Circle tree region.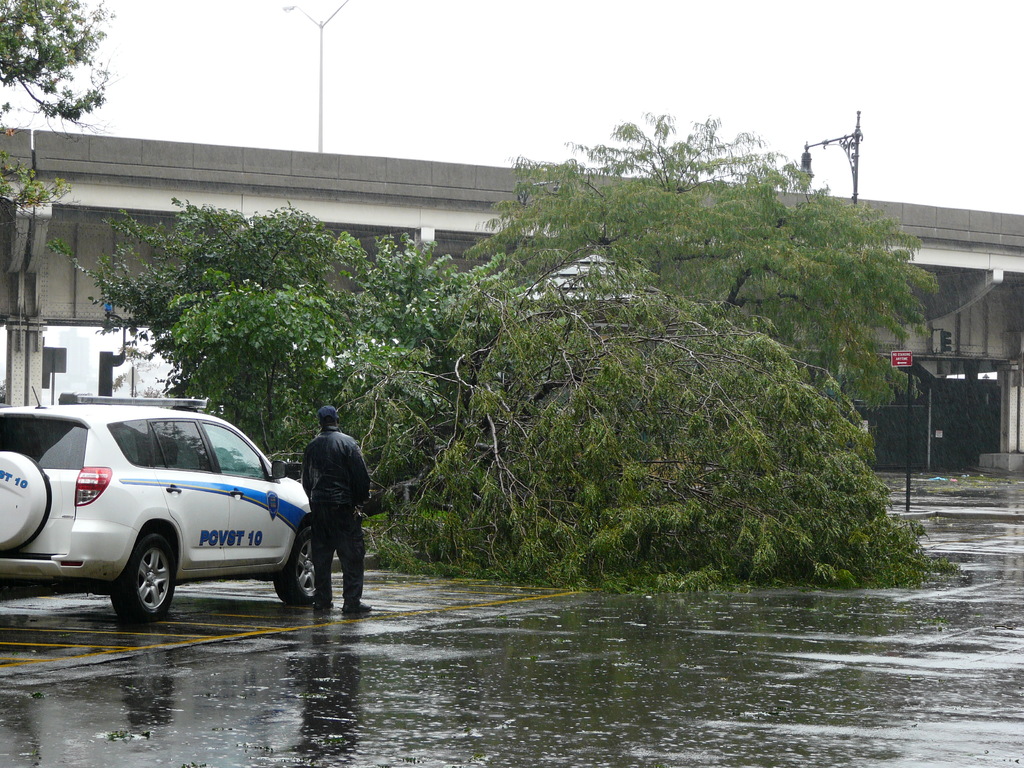
Region: <bbox>164, 88, 970, 590</bbox>.
